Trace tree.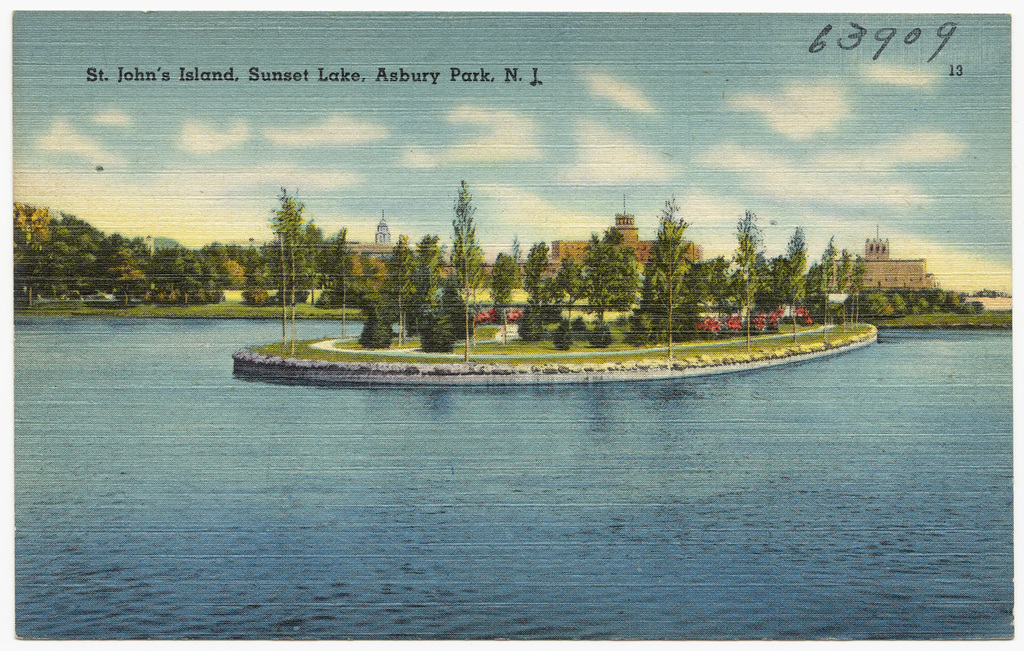
Traced to crop(731, 211, 753, 349).
